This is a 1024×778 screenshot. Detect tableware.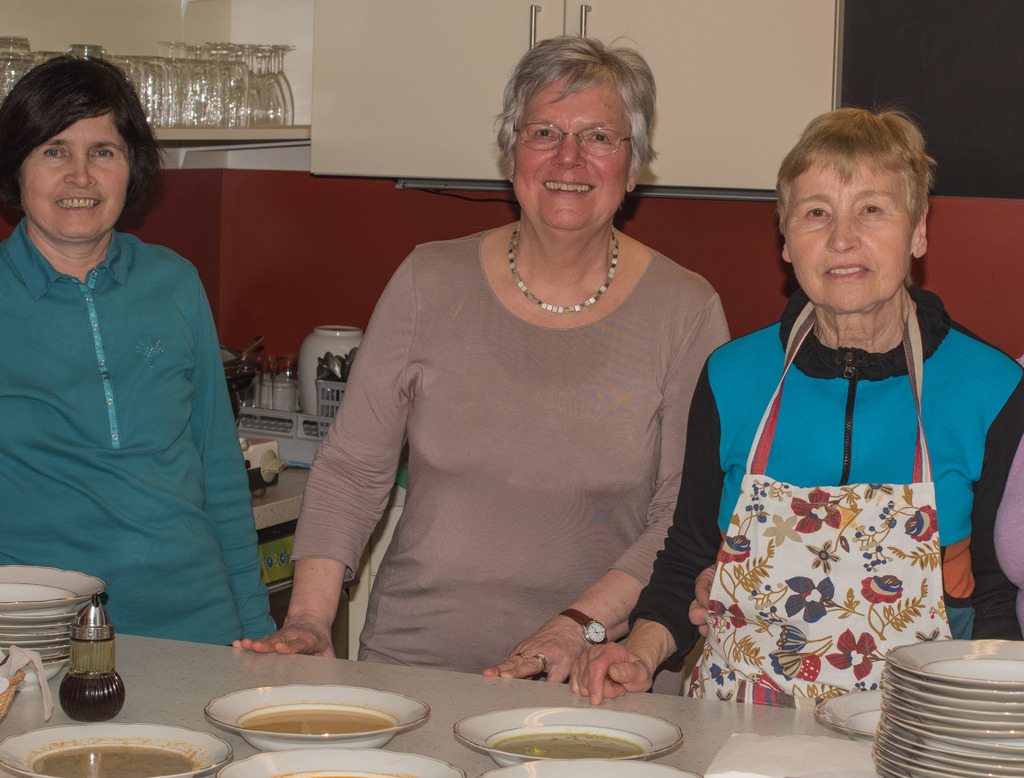
[814, 682, 878, 736].
